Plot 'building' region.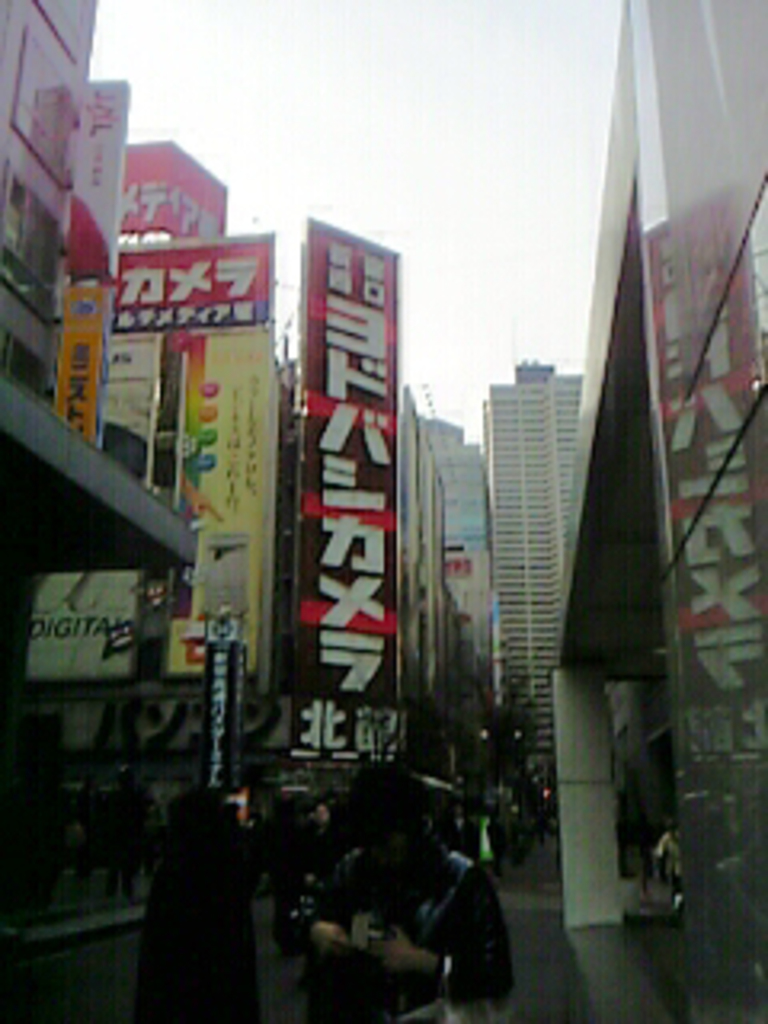
Plotted at {"x1": 486, "y1": 362, "x2": 573, "y2": 768}.
